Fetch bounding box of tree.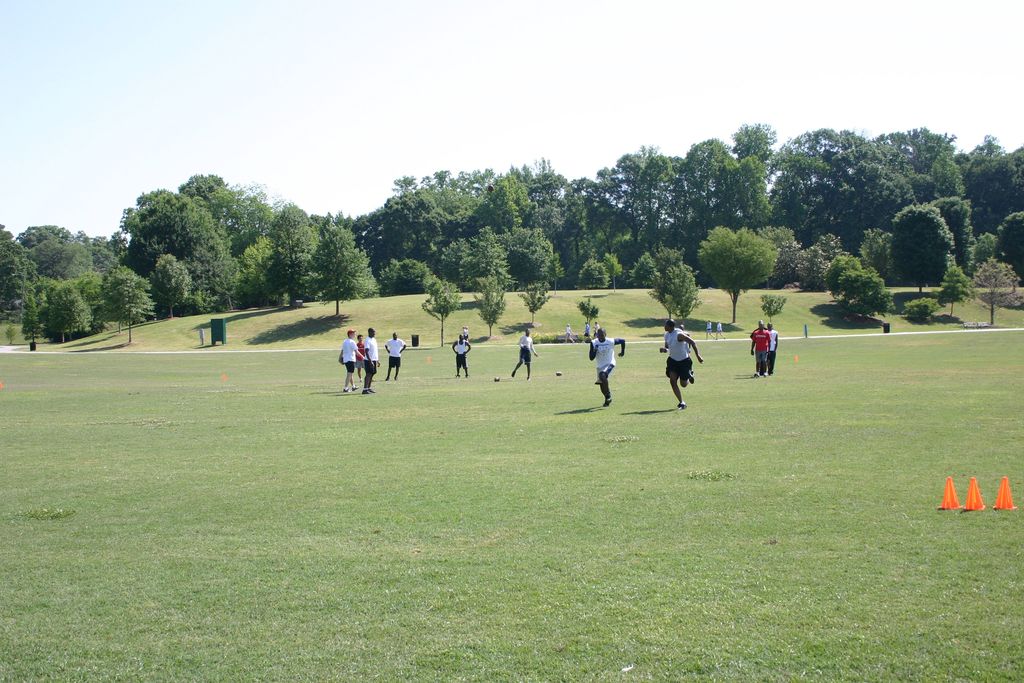
Bbox: bbox(885, 205, 957, 297).
